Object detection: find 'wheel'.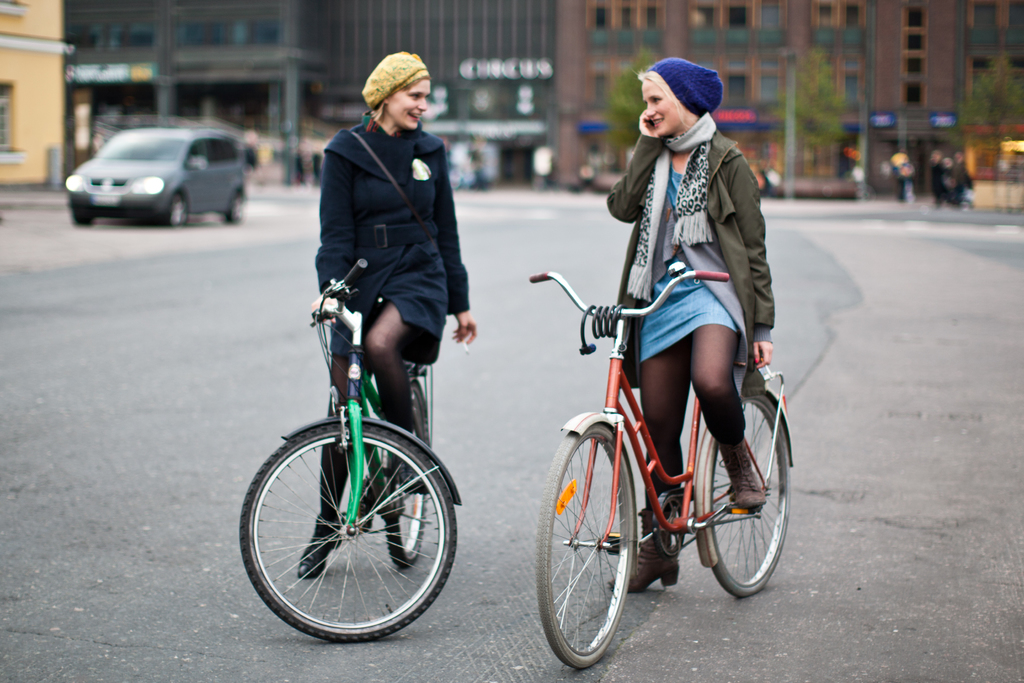
BBox(538, 431, 639, 670).
